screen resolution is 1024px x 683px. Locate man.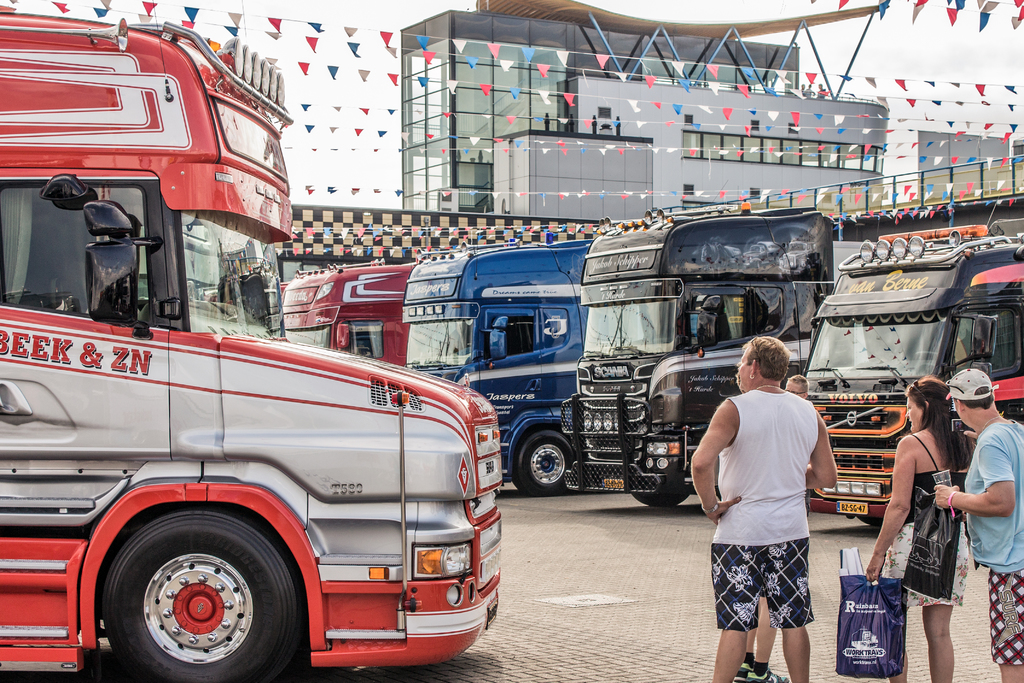
detection(707, 331, 845, 682).
